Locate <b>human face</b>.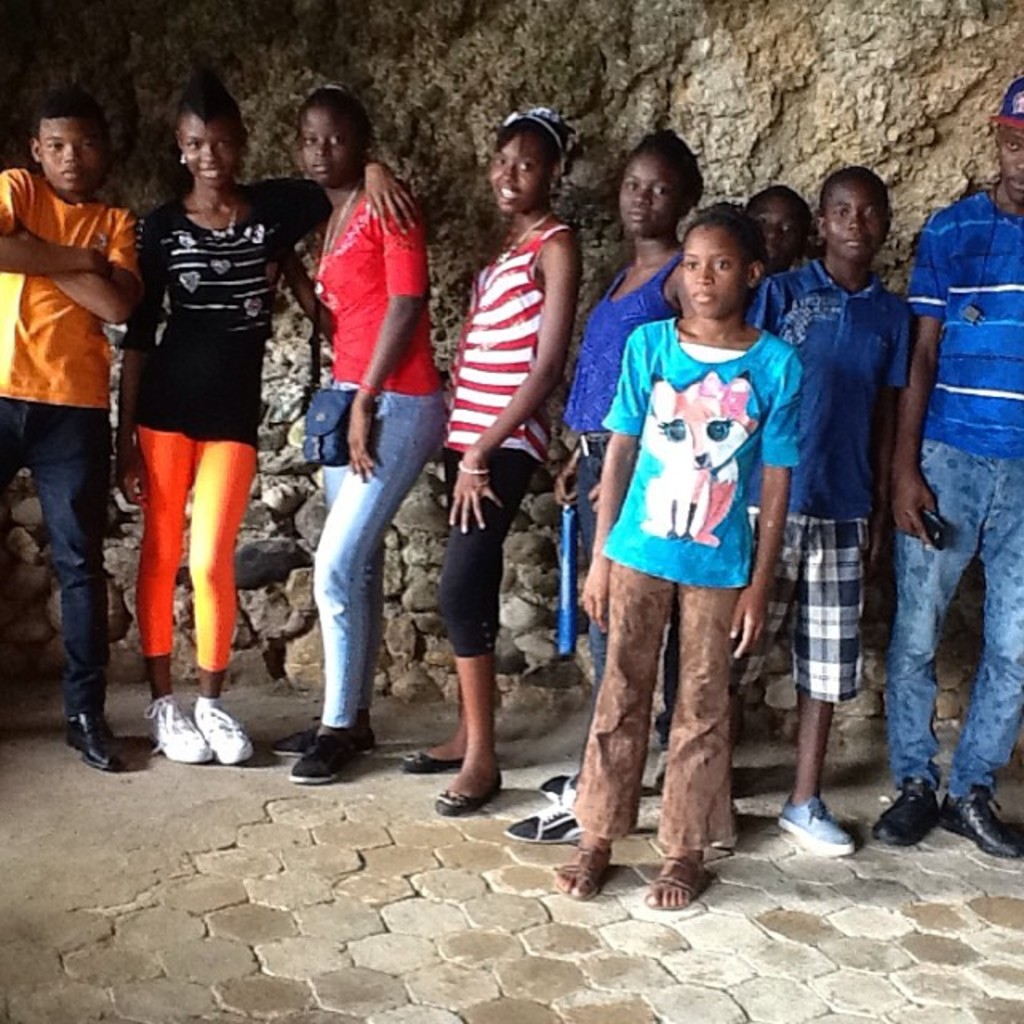
Bounding box: (822, 178, 882, 261).
